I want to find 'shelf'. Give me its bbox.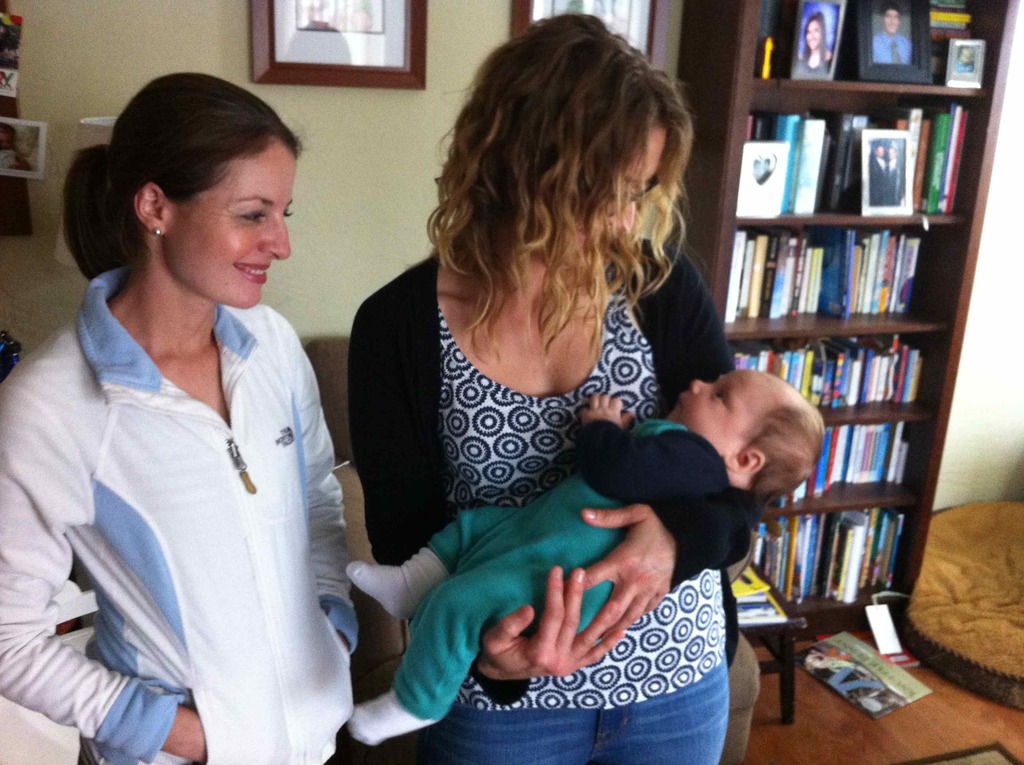
BBox(726, 334, 935, 424).
